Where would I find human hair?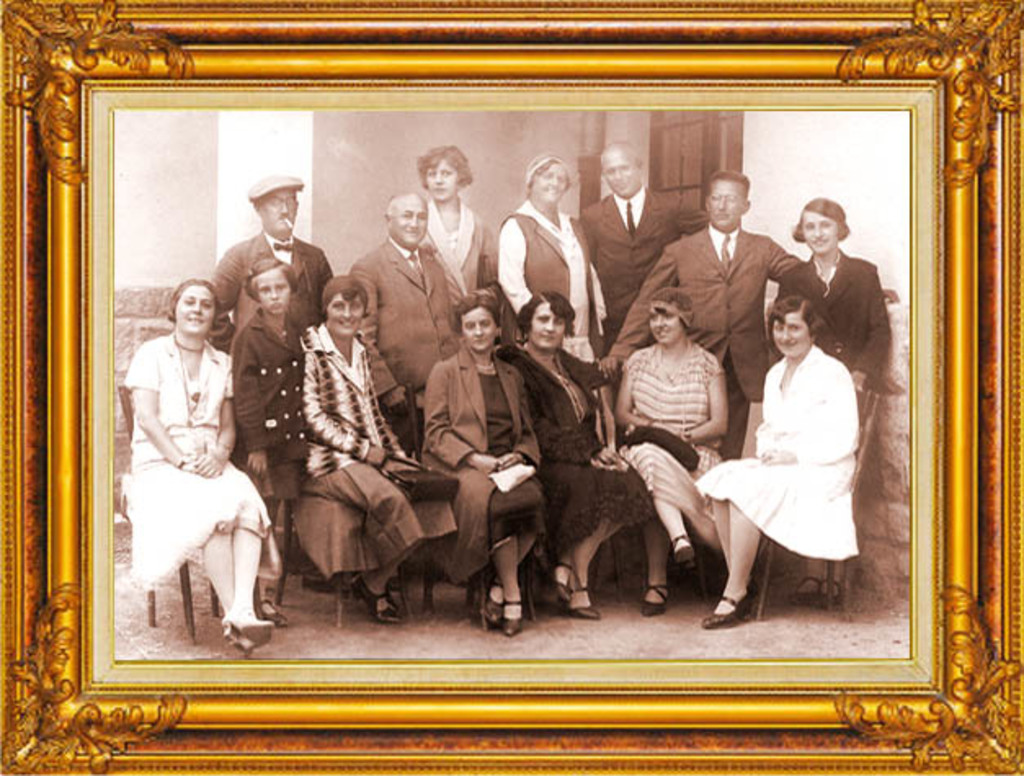
At <region>323, 273, 369, 319</region>.
